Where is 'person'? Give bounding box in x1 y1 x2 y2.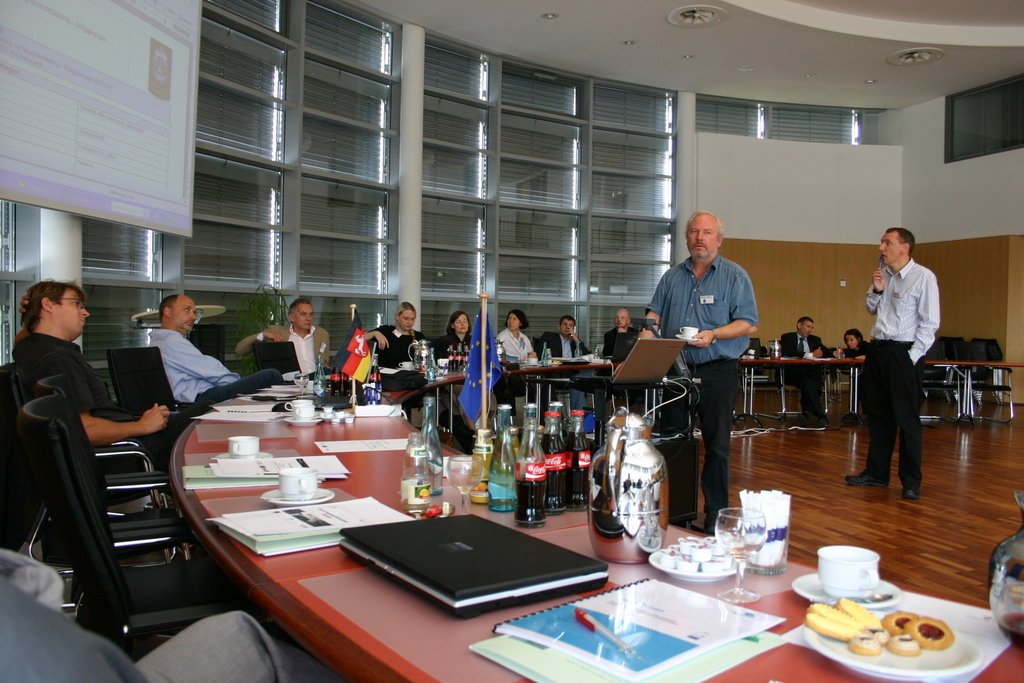
360 296 432 392.
